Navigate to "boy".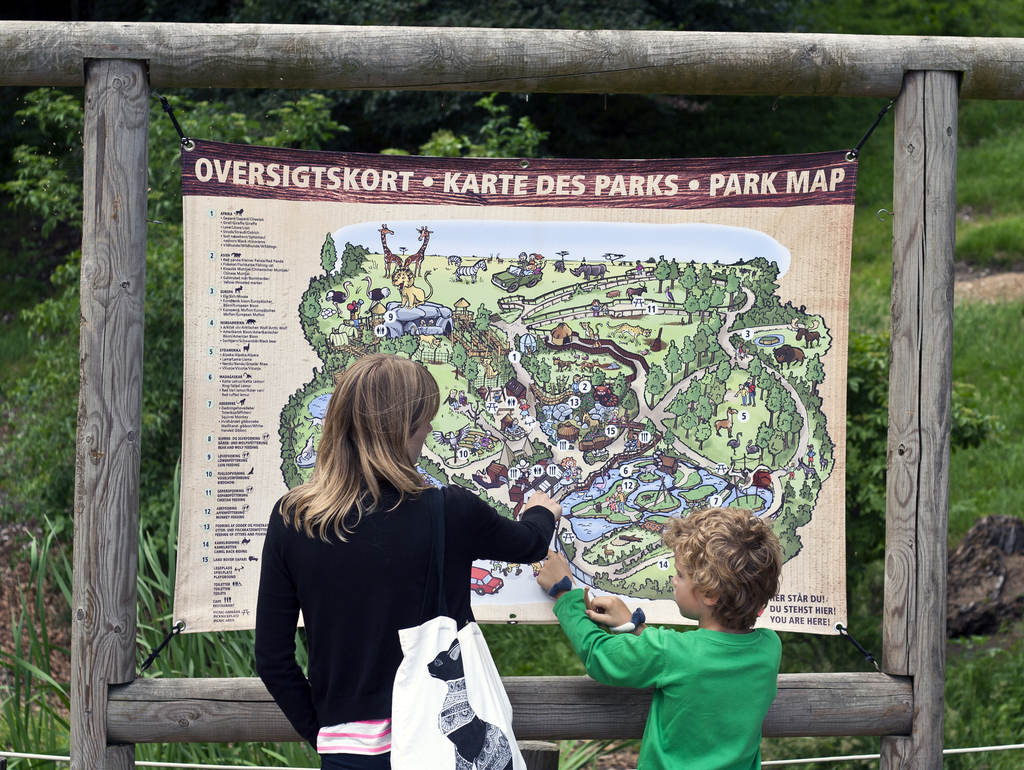
Navigation target: {"left": 557, "top": 509, "right": 808, "bottom": 754}.
